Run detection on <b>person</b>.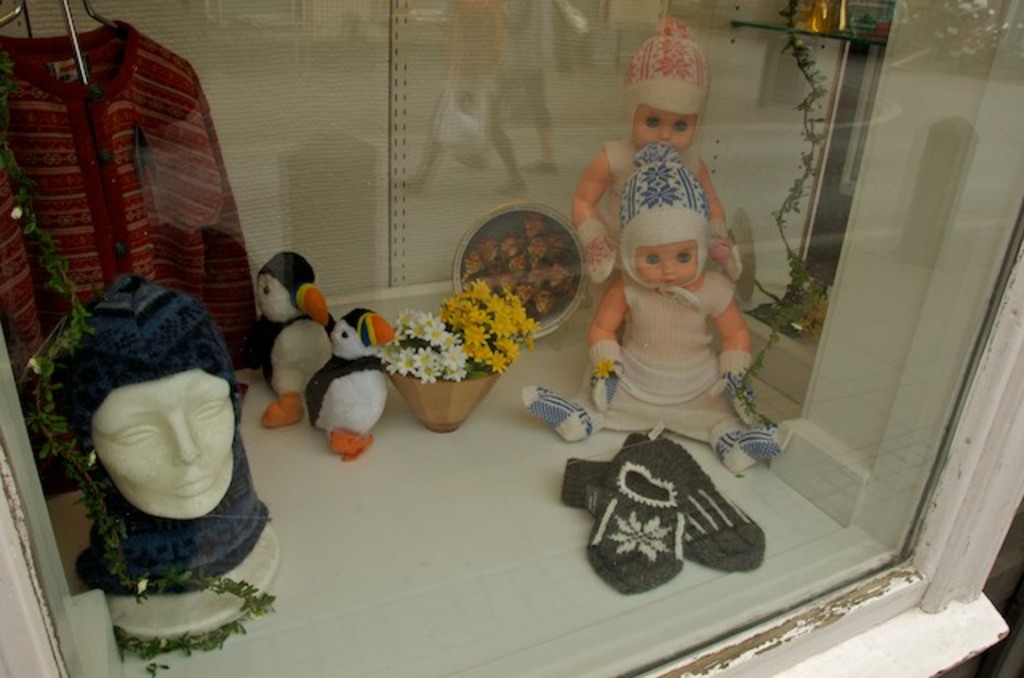
Result: Rect(74, 270, 280, 598).
